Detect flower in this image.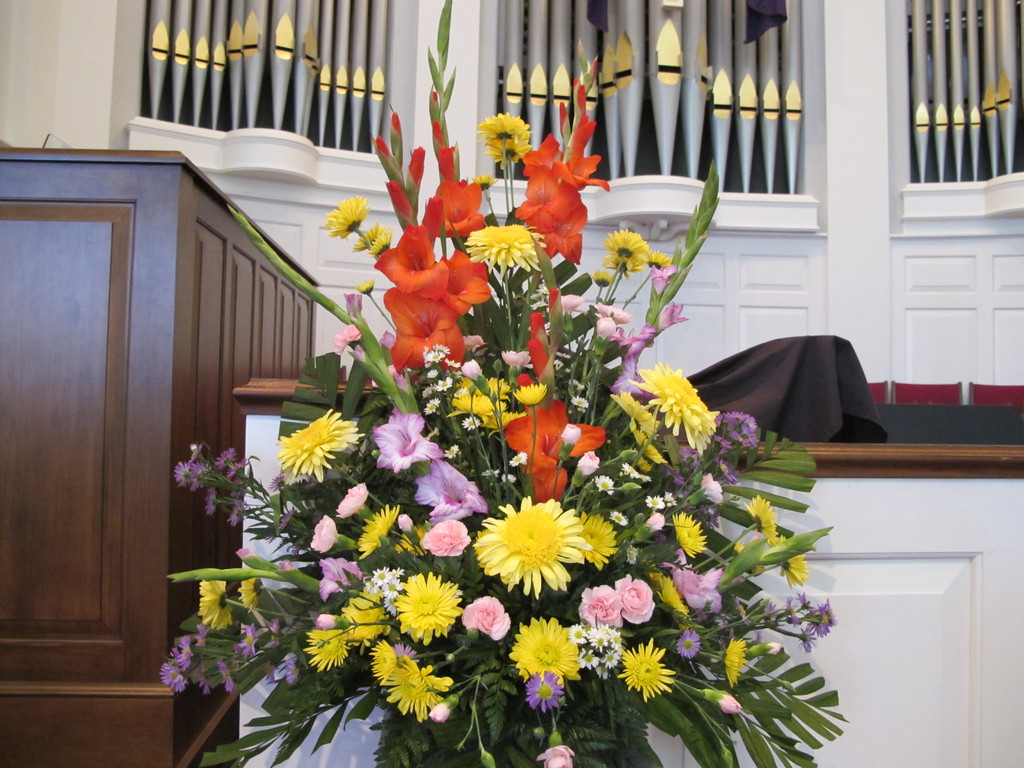
Detection: [527, 184, 588, 268].
